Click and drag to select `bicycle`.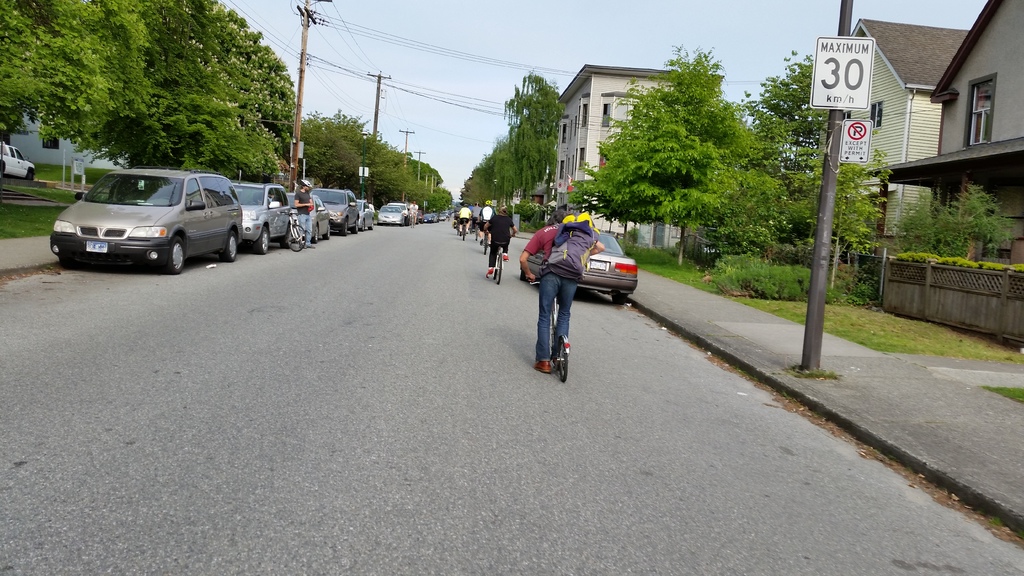
Selection: locate(410, 211, 416, 228).
